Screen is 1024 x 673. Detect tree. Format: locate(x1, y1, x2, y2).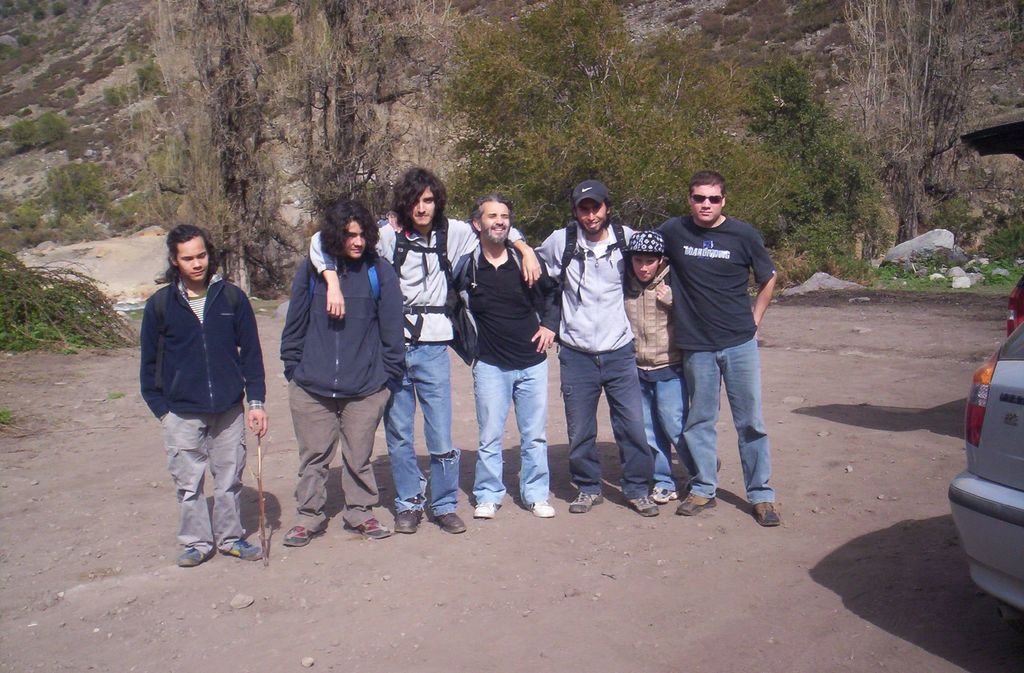
locate(451, 3, 636, 127).
